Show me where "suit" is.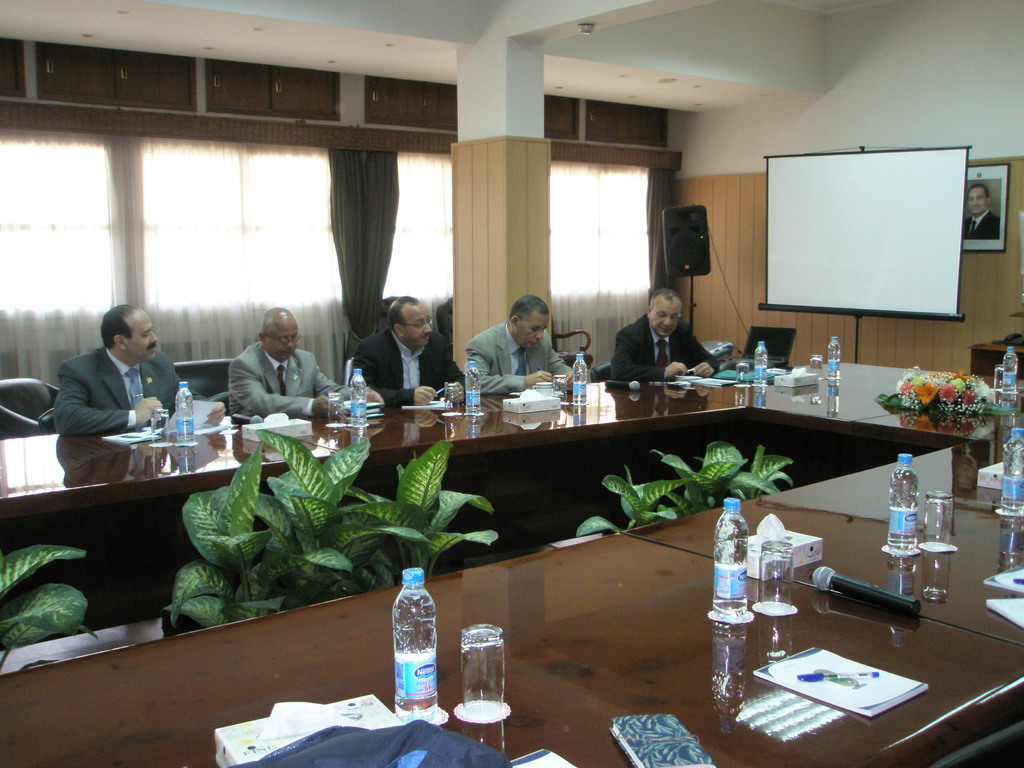
"suit" is at [54,346,187,439].
